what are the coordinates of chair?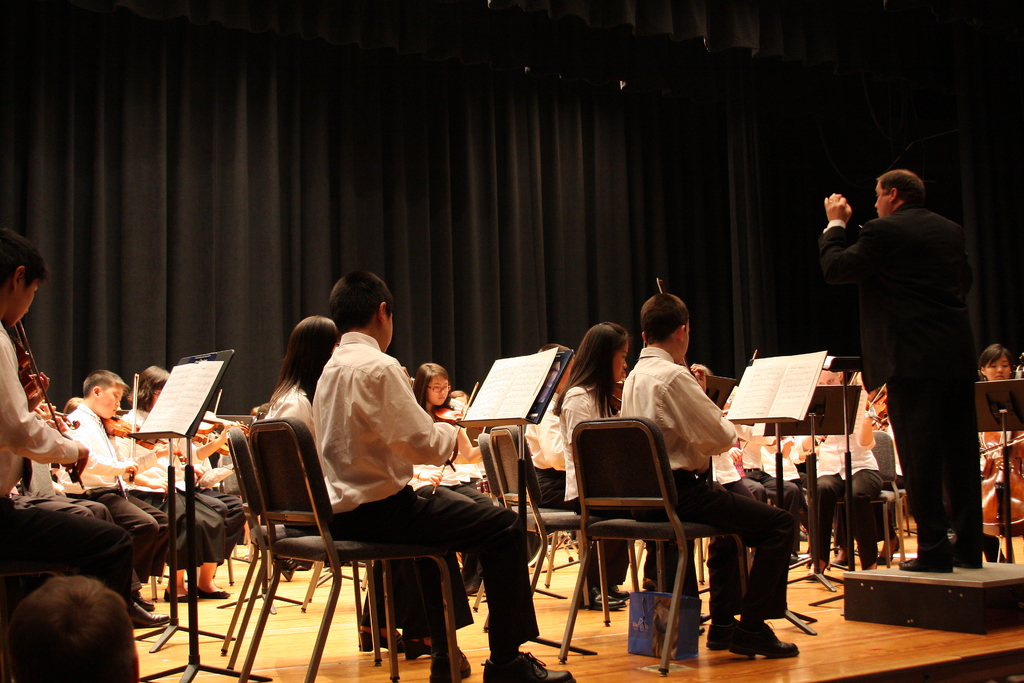
[480,421,648,634].
